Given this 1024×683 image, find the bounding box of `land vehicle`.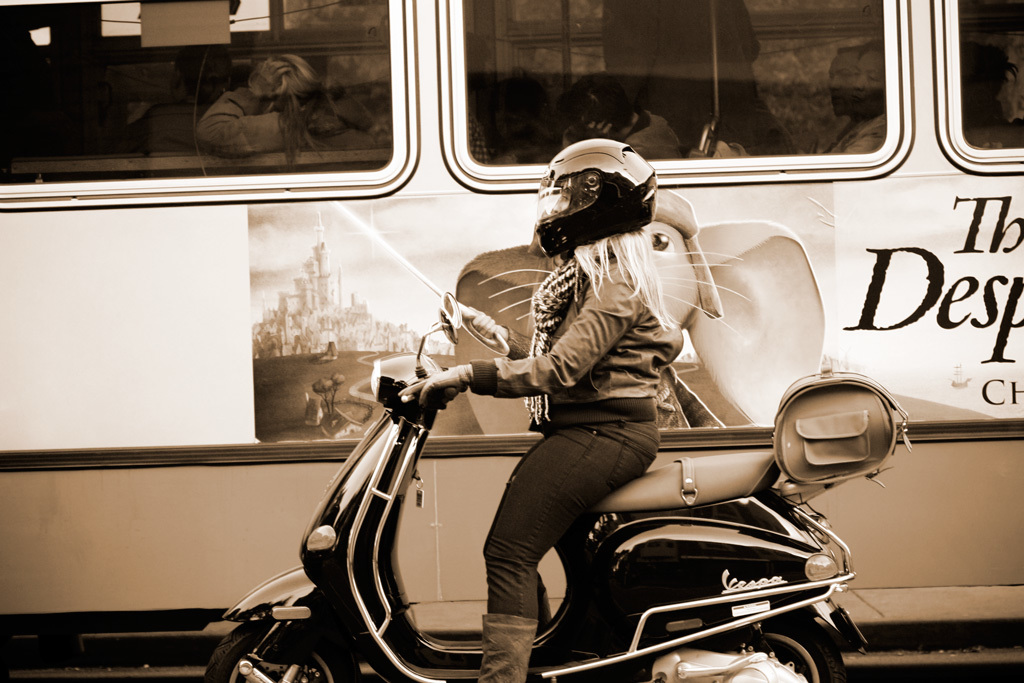
[0,0,1023,625].
